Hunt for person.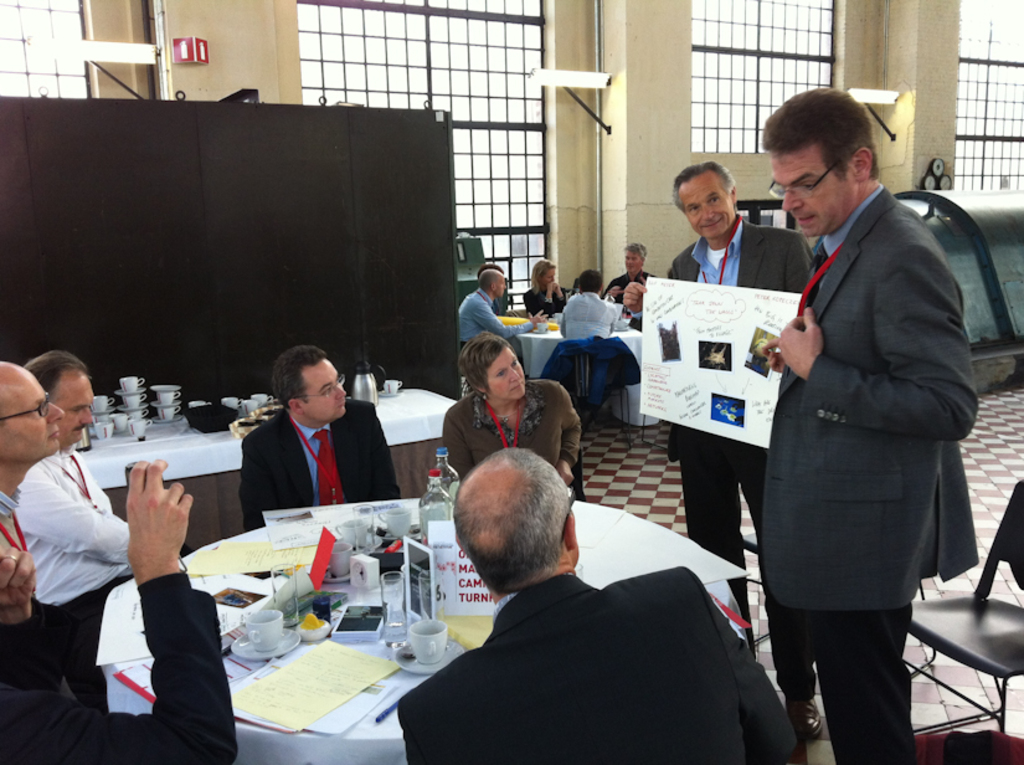
Hunted down at bbox(14, 349, 197, 707).
